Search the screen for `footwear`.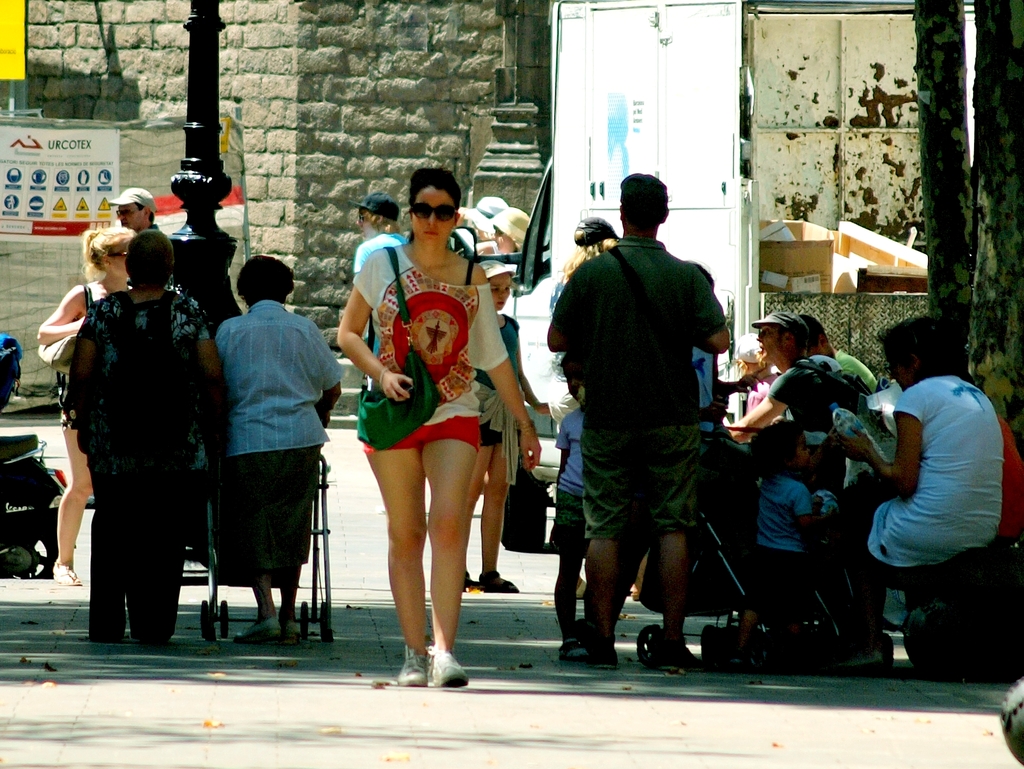
Found at [x1=430, y1=645, x2=471, y2=692].
